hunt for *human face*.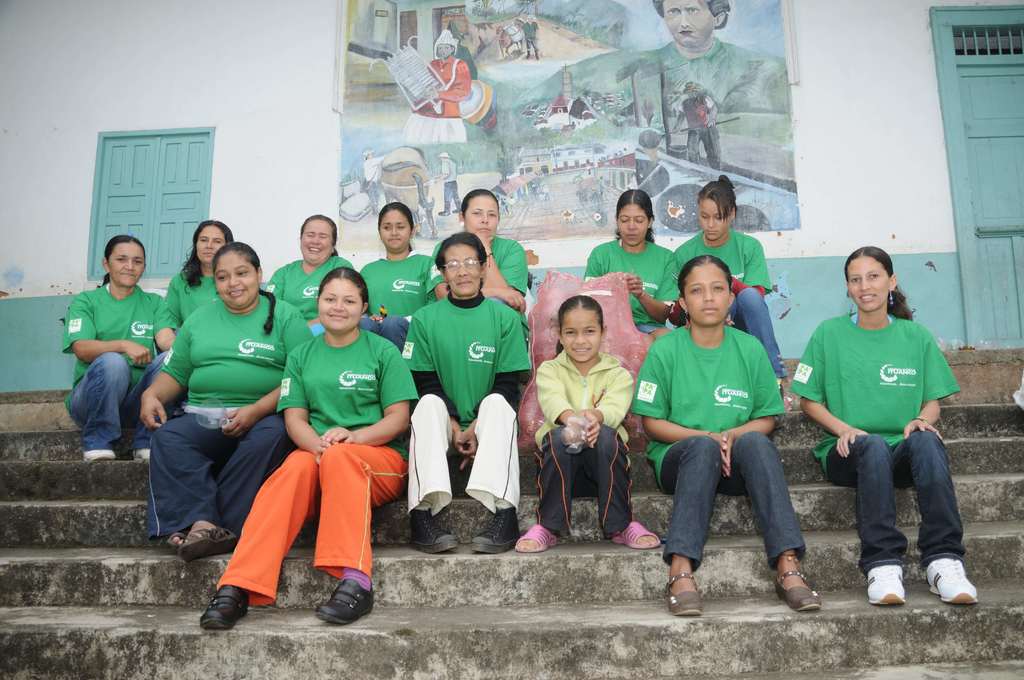
Hunted down at bbox=(559, 303, 600, 359).
